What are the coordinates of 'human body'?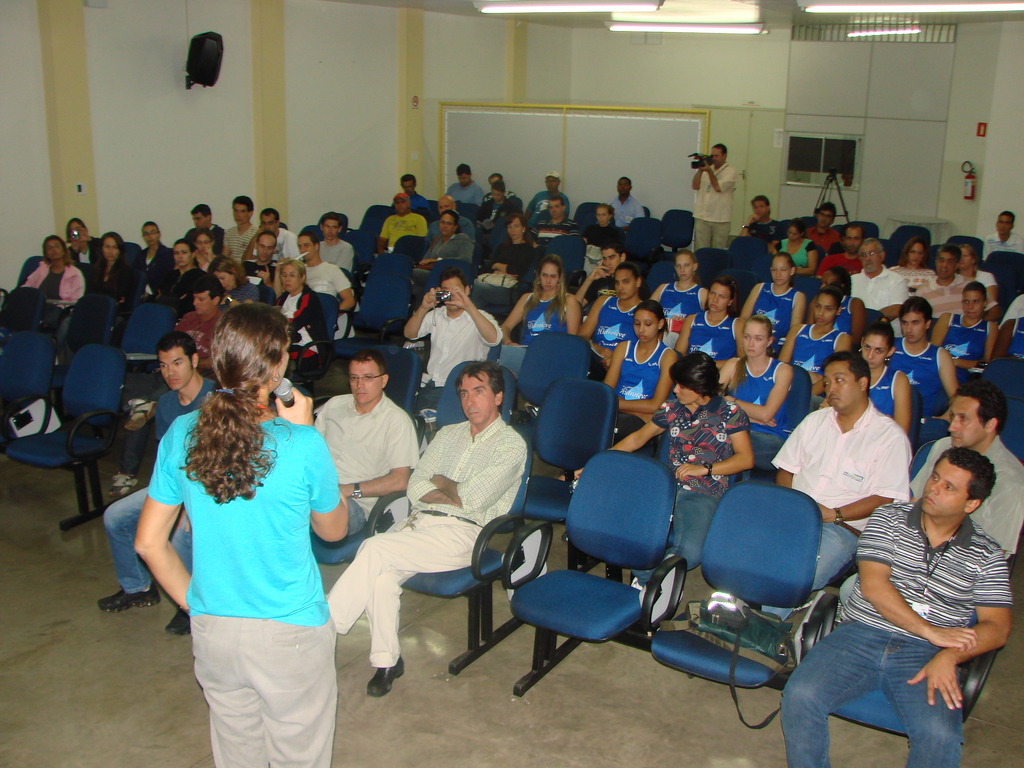
region(182, 204, 222, 250).
